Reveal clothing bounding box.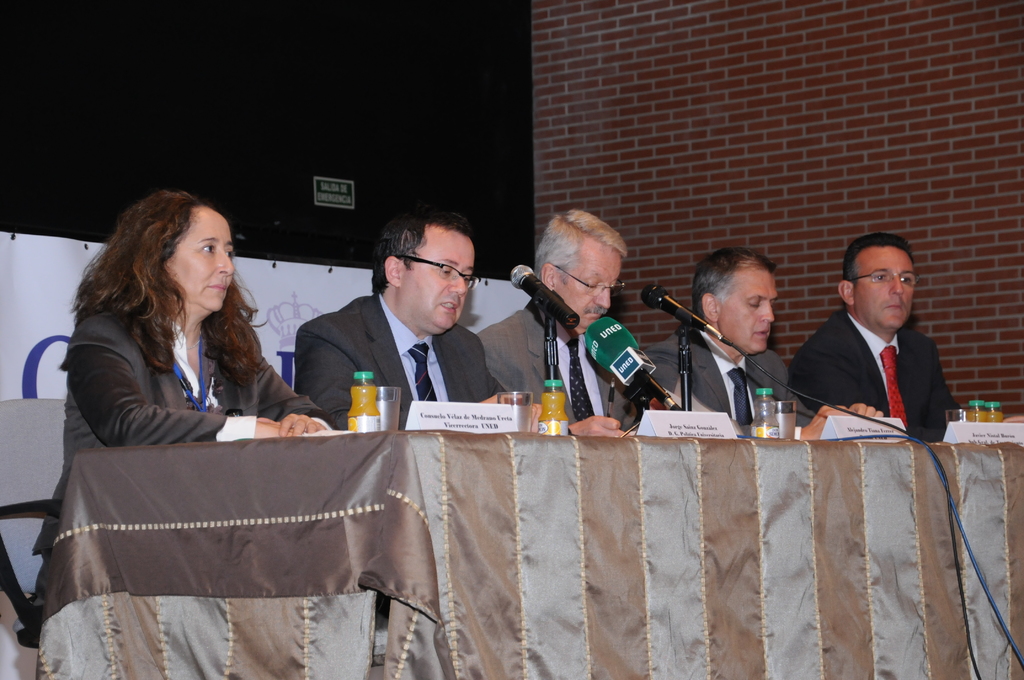
Revealed: region(792, 272, 961, 443).
